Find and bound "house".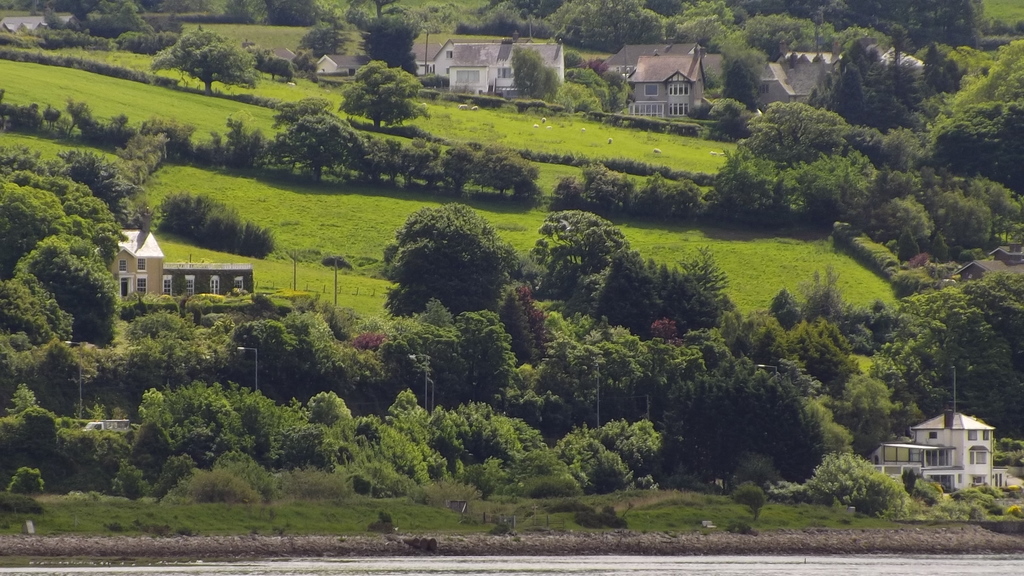
Bound: {"left": 450, "top": 38, "right": 565, "bottom": 95}.
